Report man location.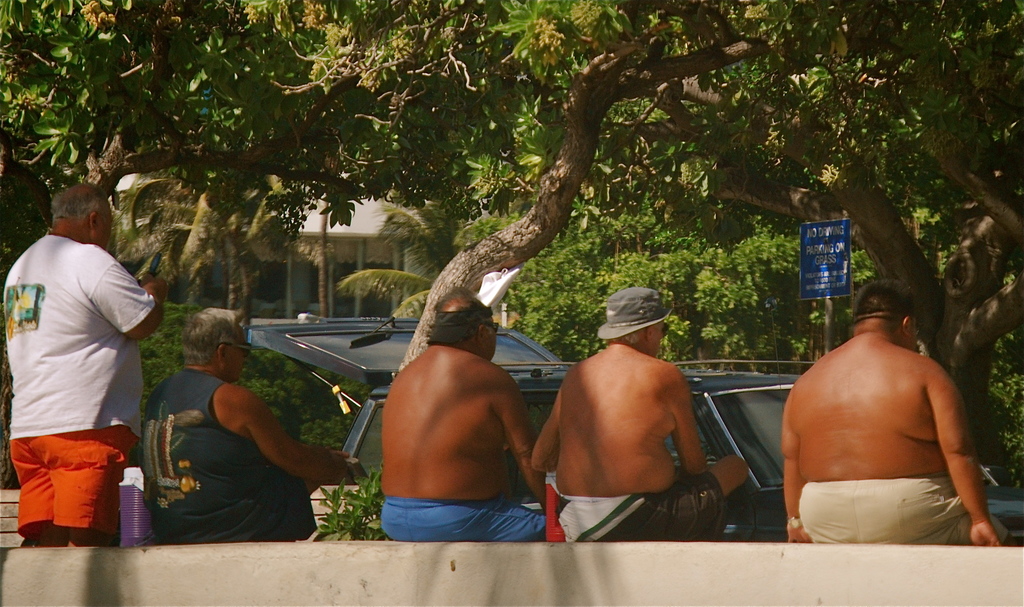
Report: left=783, top=286, right=1005, bottom=559.
